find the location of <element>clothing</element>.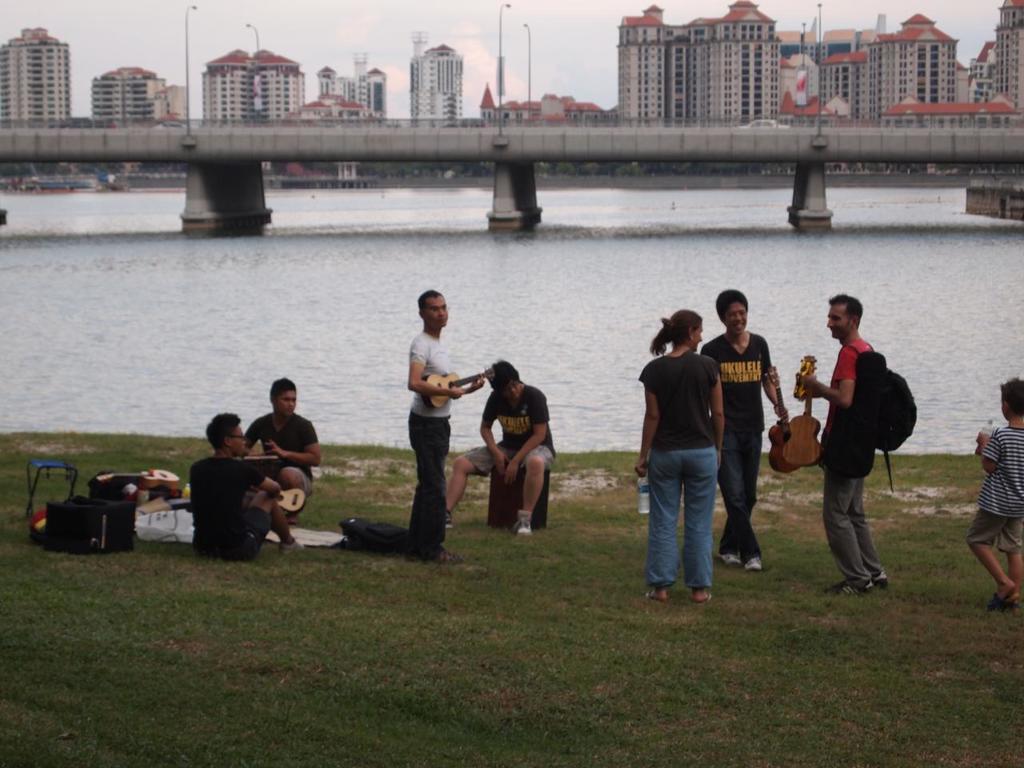
Location: (x1=230, y1=407, x2=326, y2=497).
